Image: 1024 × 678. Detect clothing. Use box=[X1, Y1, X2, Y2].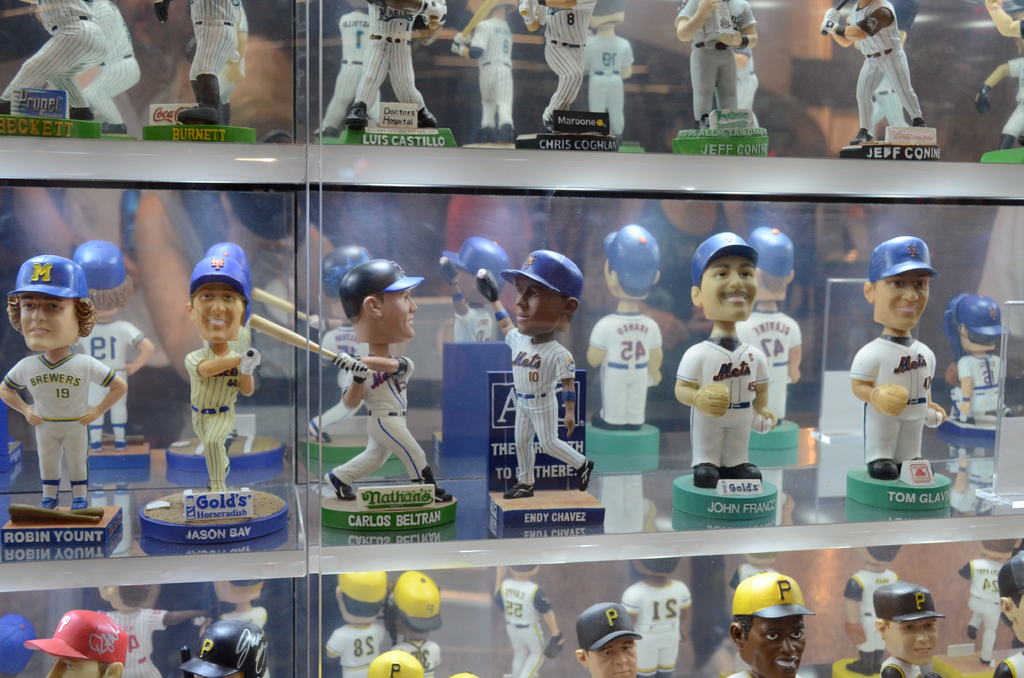
box=[6, 319, 113, 498].
